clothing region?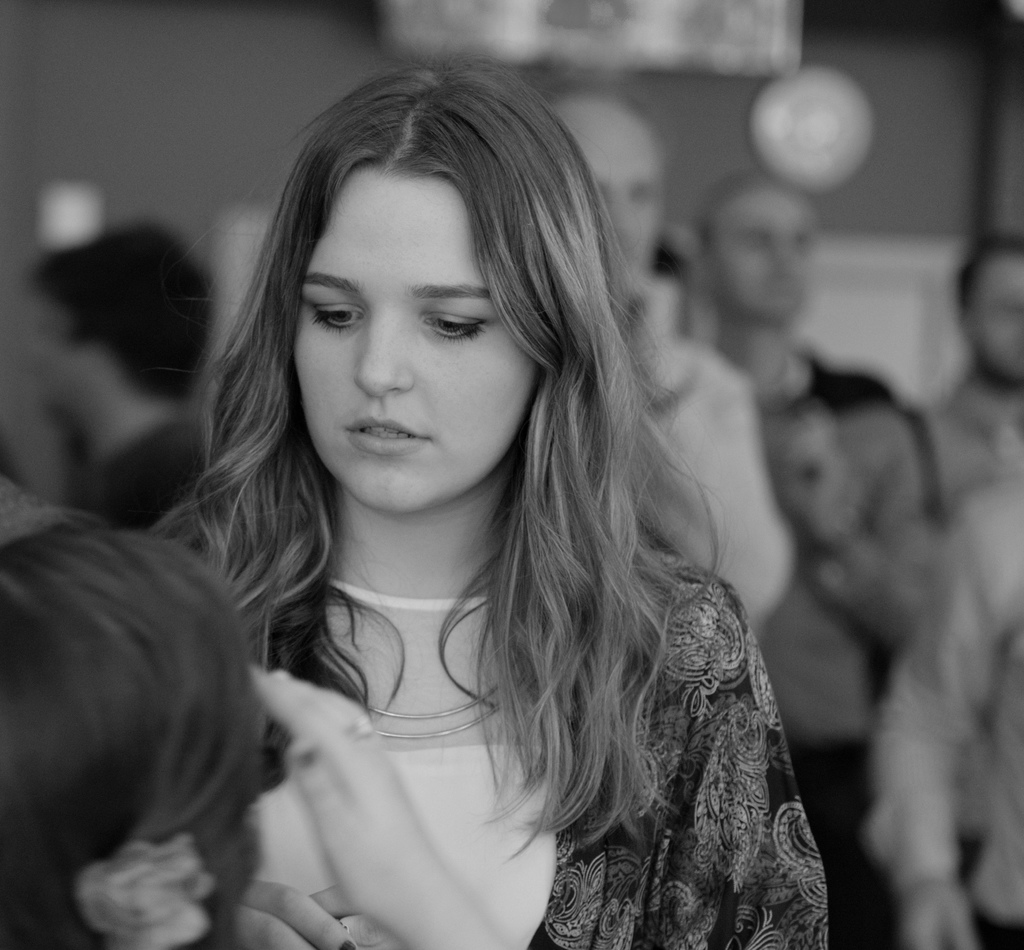
box=[103, 419, 202, 540]
